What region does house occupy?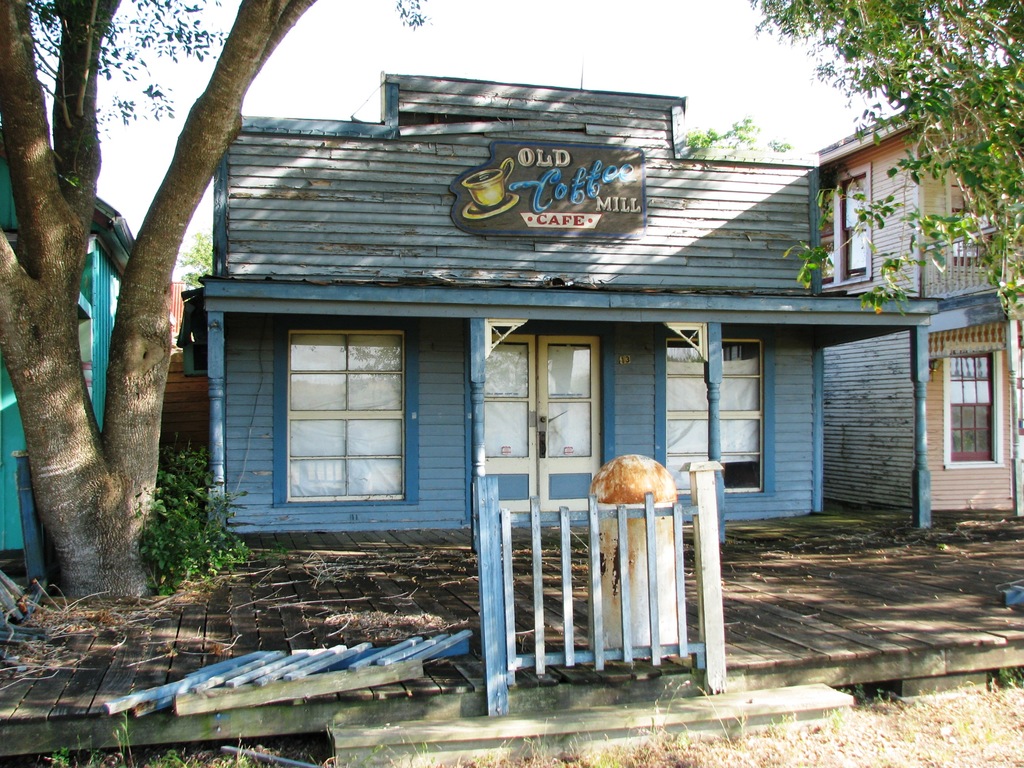
x1=181 y1=210 x2=844 y2=616.
